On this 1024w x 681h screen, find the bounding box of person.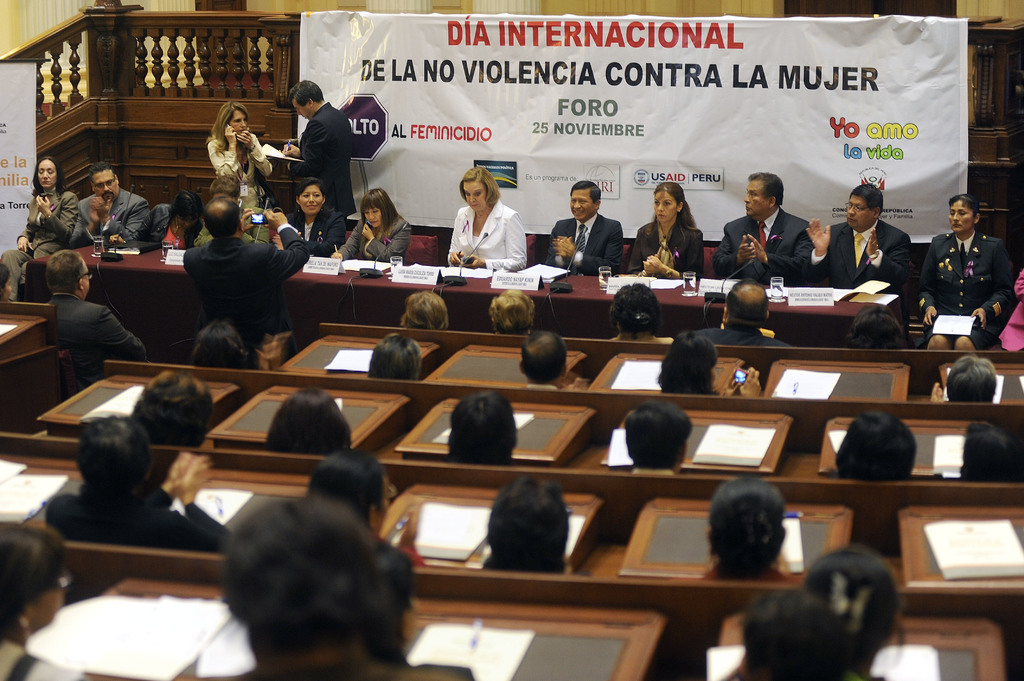
Bounding box: (x1=45, y1=410, x2=234, y2=546).
